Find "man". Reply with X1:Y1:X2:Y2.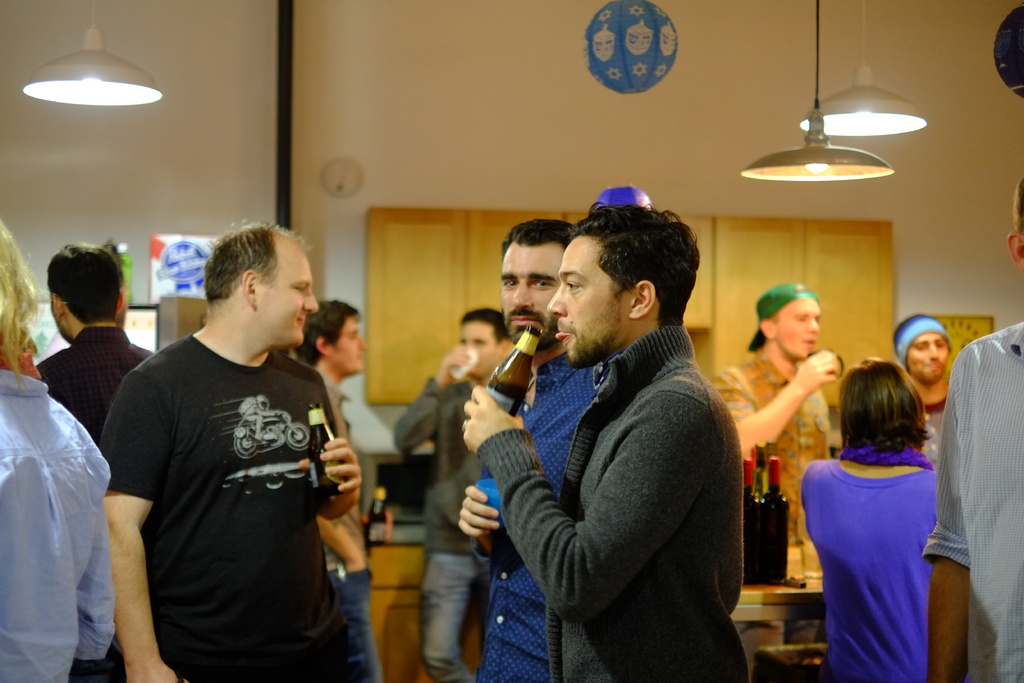
442:211:598:681.
